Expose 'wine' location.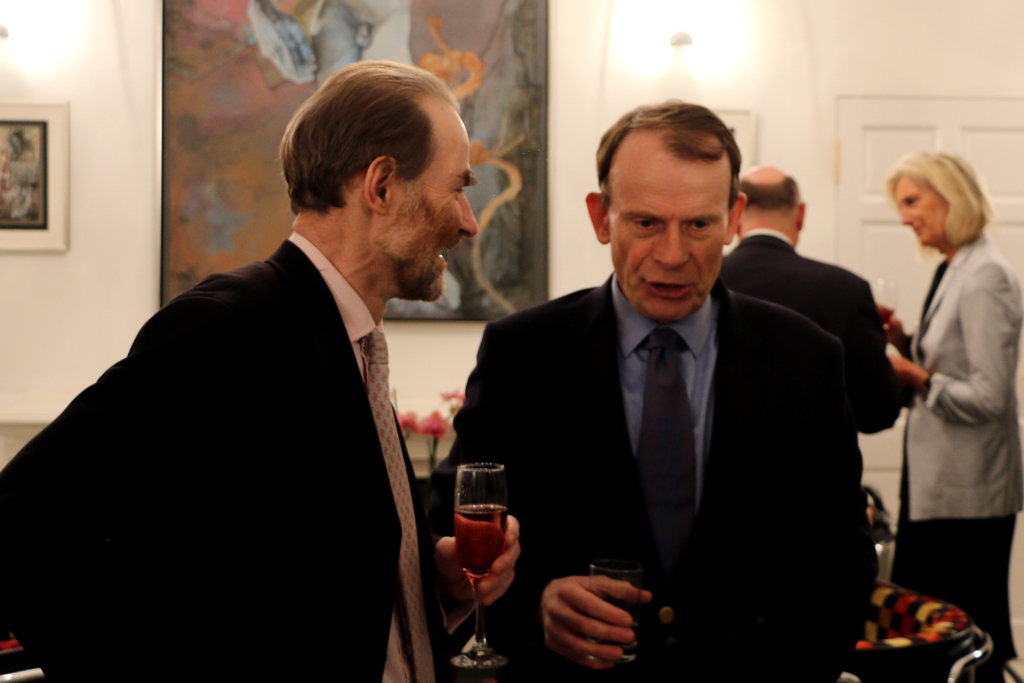
Exposed at [x1=877, y1=308, x2=893, y2=323].
